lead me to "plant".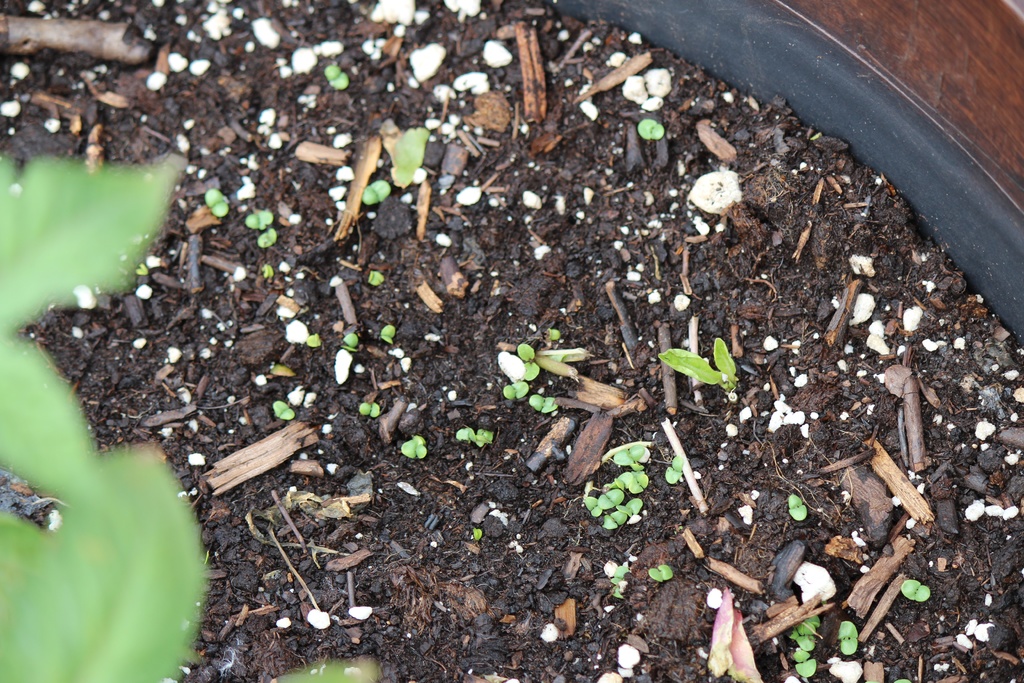
Lead to [left=358, top=395, right=388, bottom=427].
